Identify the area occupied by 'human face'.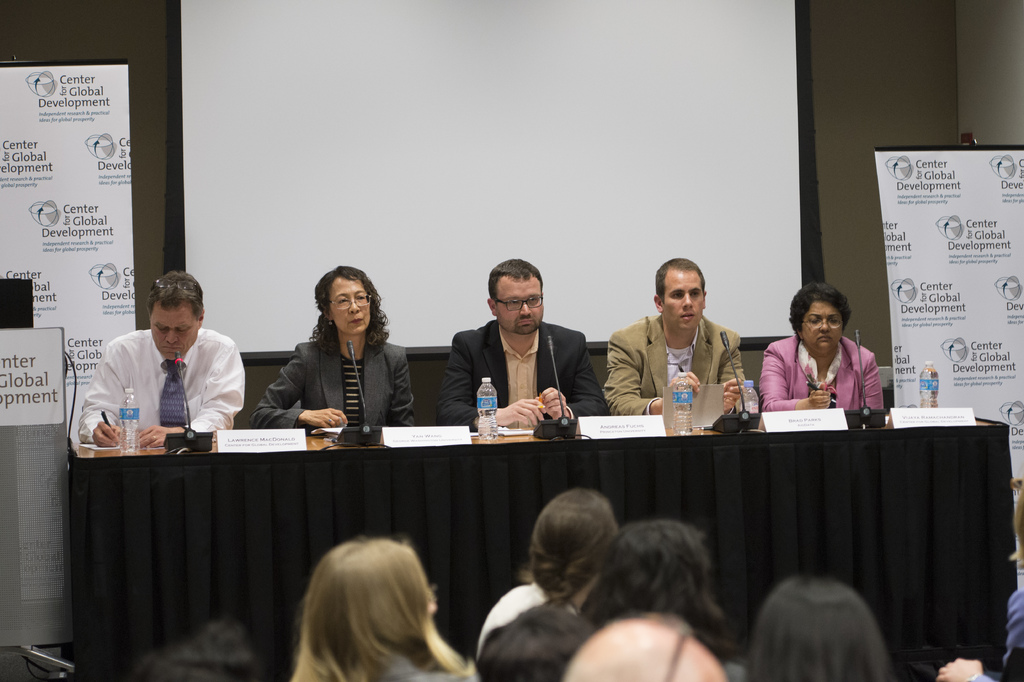
Area: select_region(332, 276, 369, 335).
